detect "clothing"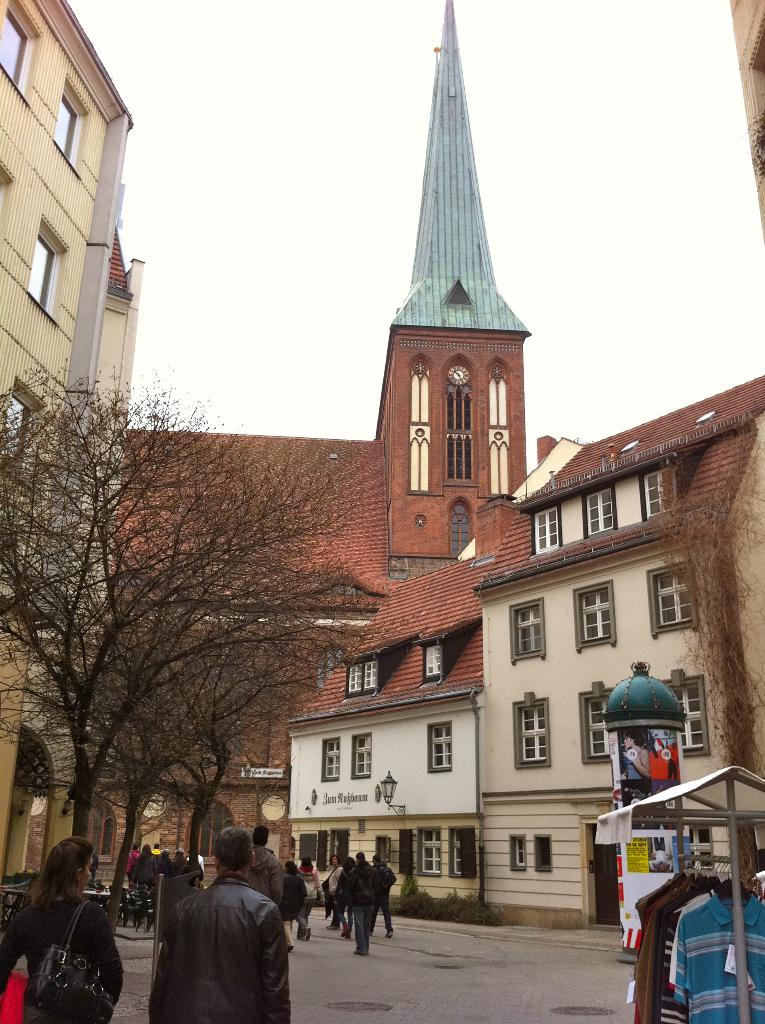
x1=374 y1=862 x2=407 y2=951
